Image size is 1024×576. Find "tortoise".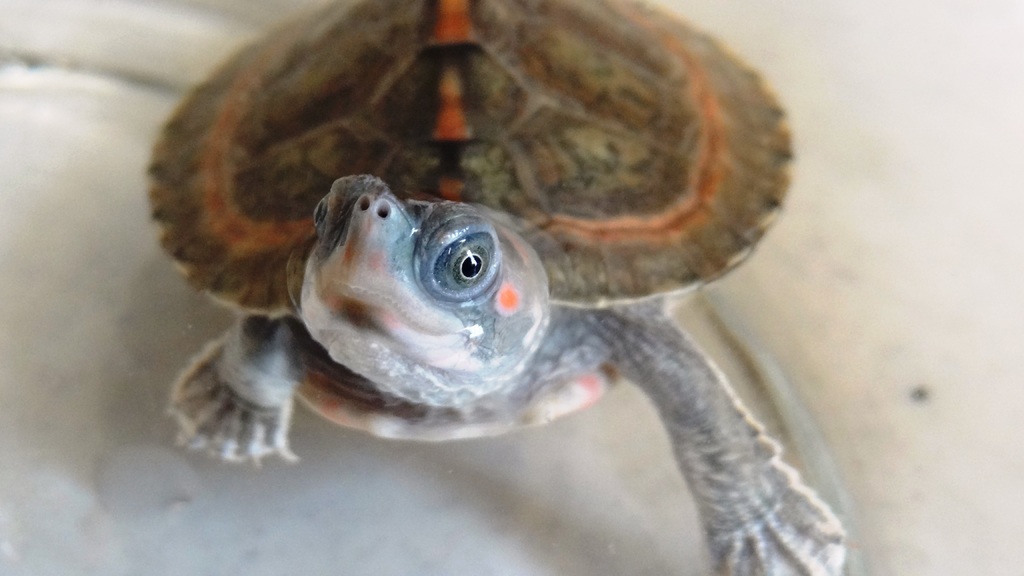
x1=143 y1=2 x2=853 y2=575.
